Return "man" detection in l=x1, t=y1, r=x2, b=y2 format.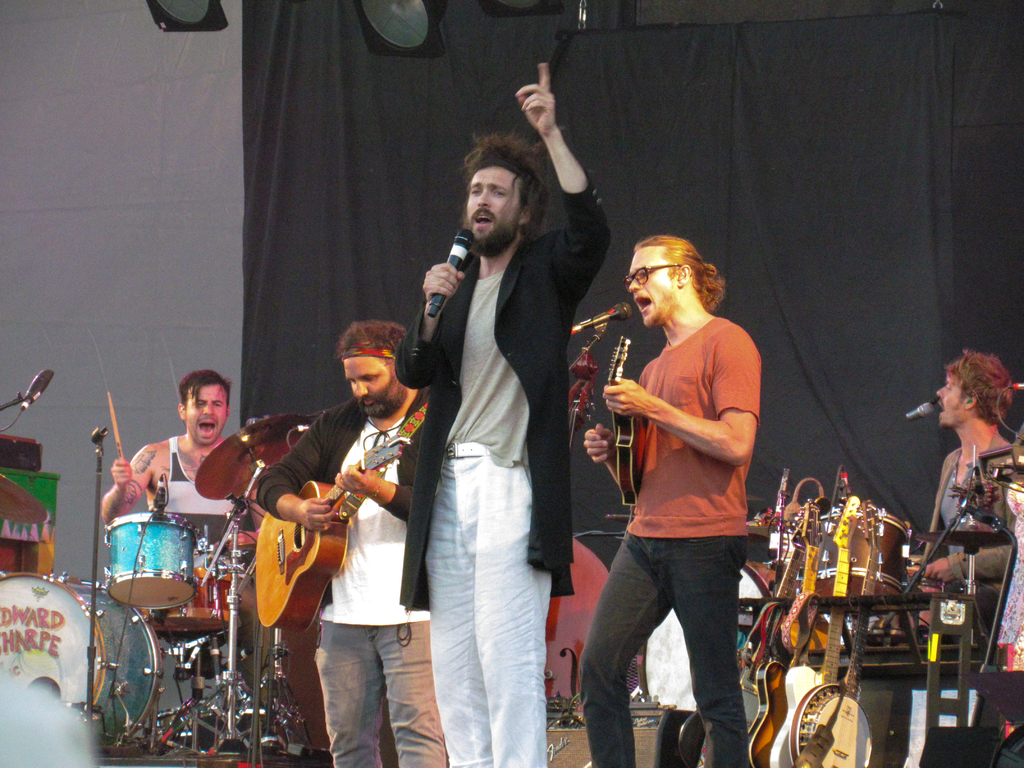
l=92, t=367, r=244, b=524.
